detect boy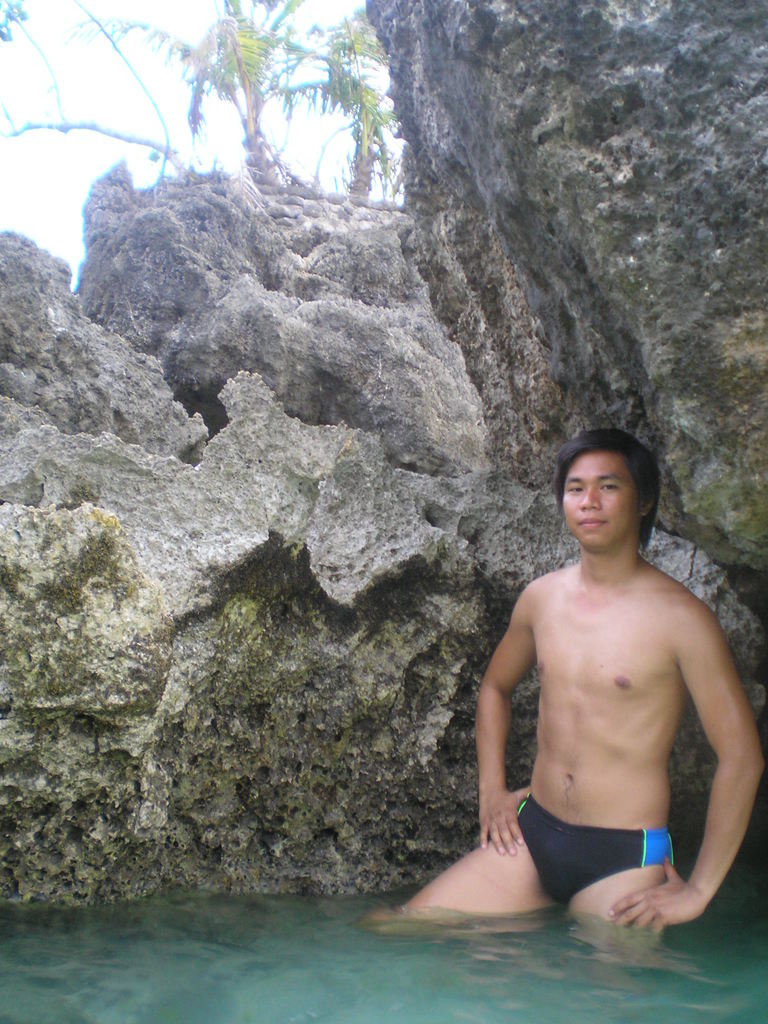
crop(404, 429, 765, 934)
